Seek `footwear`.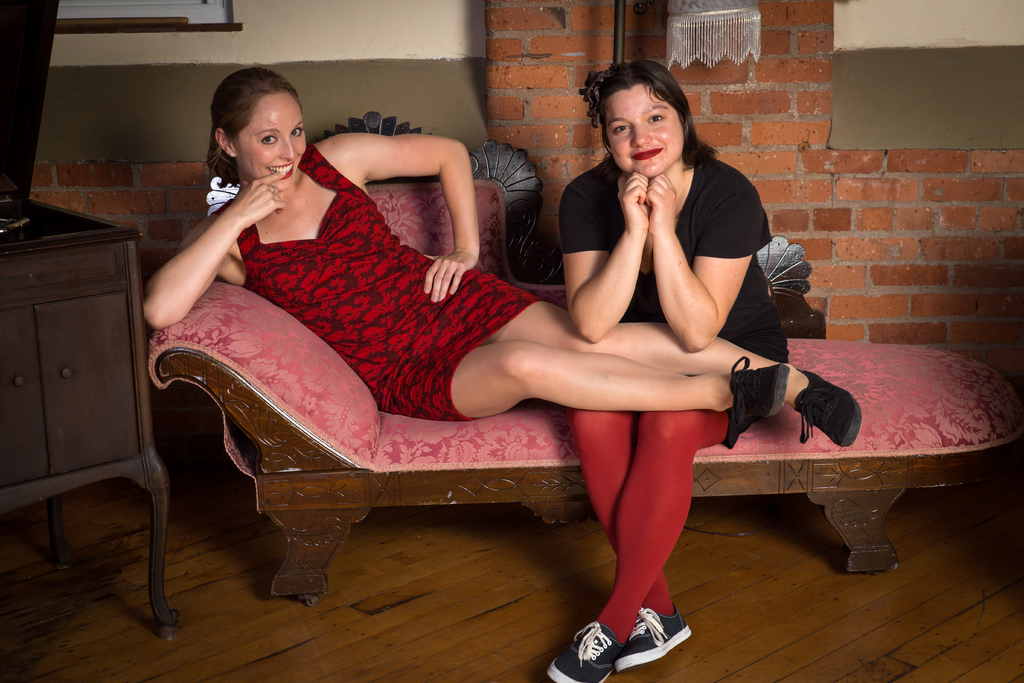
<box>790,368,863,444</box>.
